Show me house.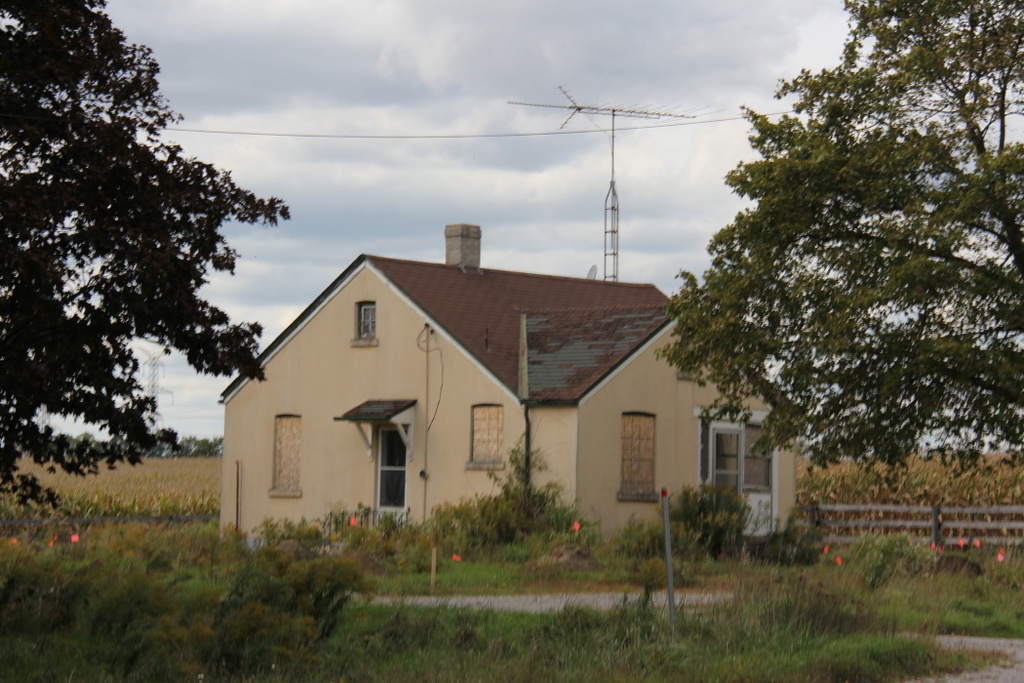
house is here: (x1=227, y1=197, x2=725, y2=584).
